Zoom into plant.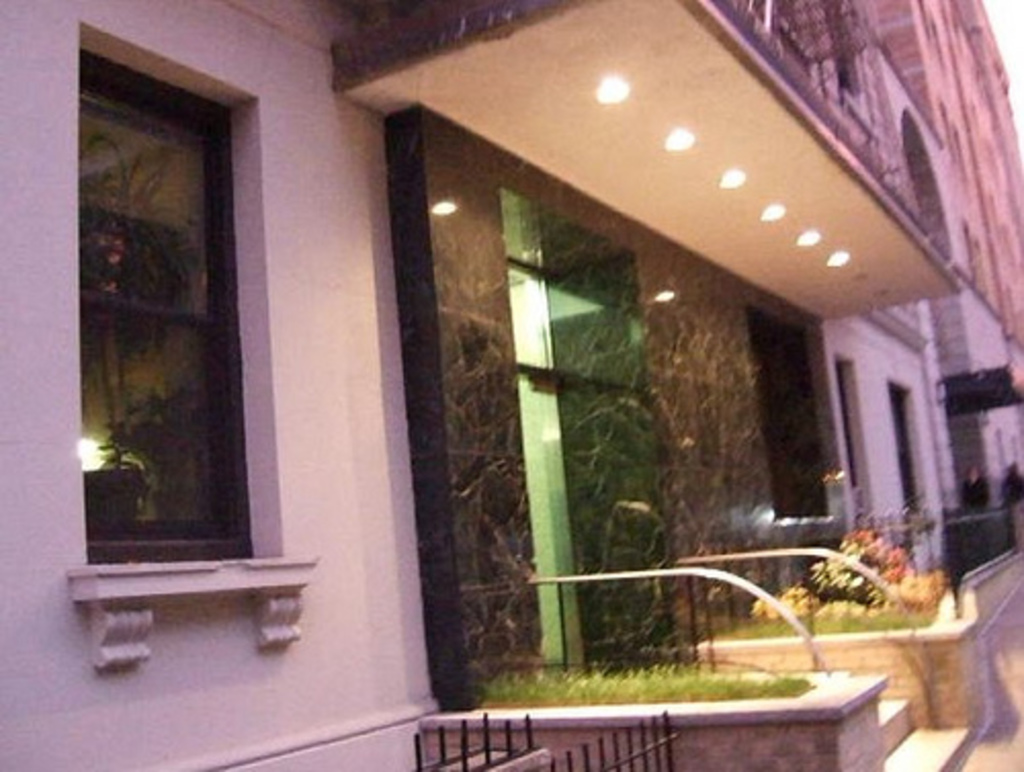
Zoom target: l=717, t=522, r=950, b=637.
